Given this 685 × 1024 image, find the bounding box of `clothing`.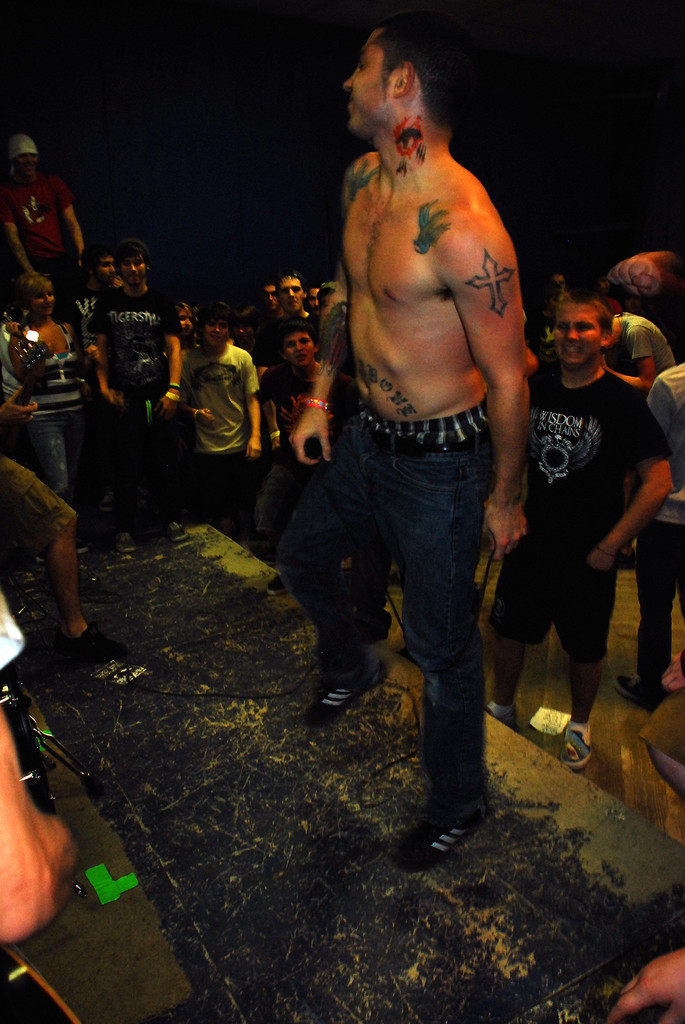
(182,339,257,541).
